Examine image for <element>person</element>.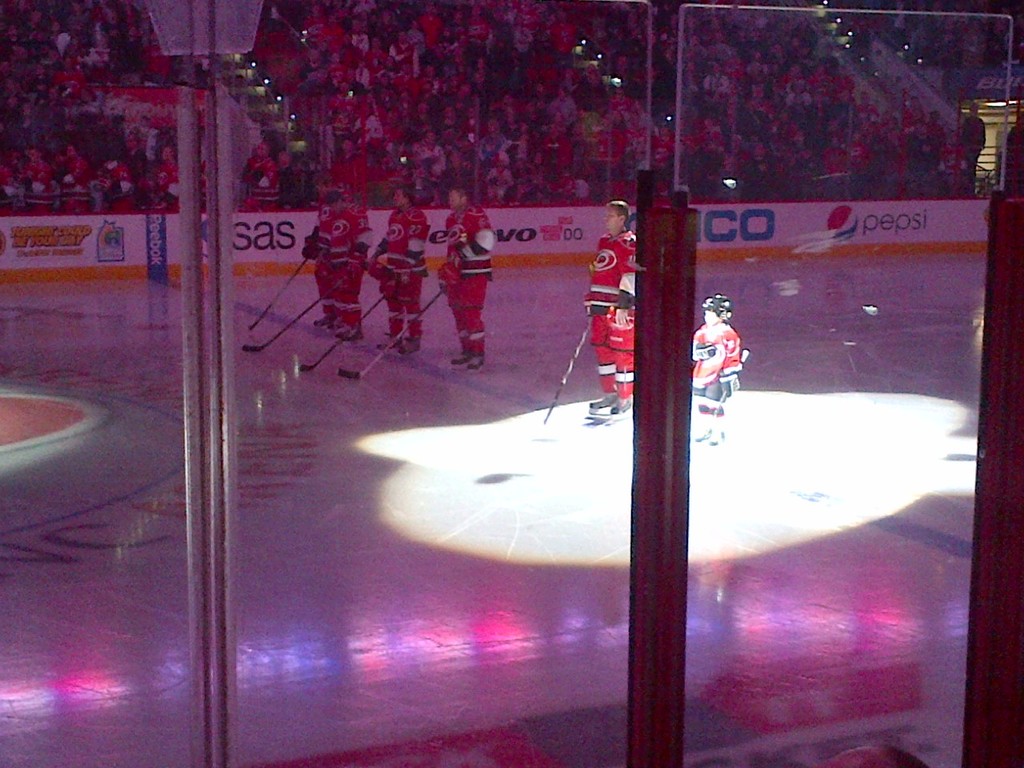
Examination result: [693,288,750,422].
